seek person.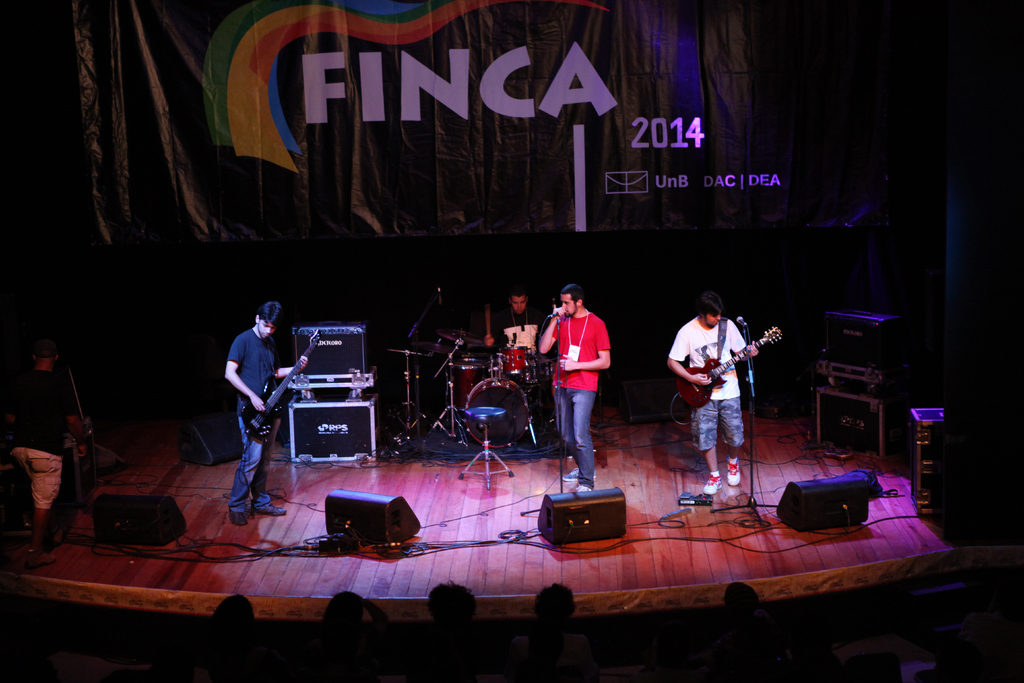
box(535, 281, 615, 491).
